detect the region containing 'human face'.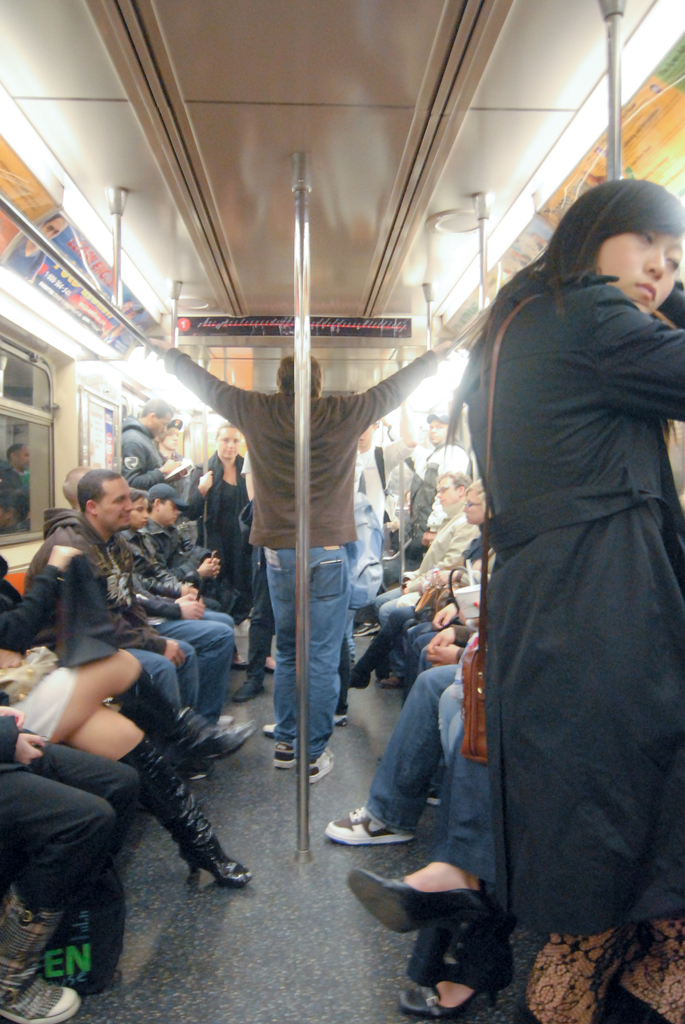
(93, 476, 139, 531).
